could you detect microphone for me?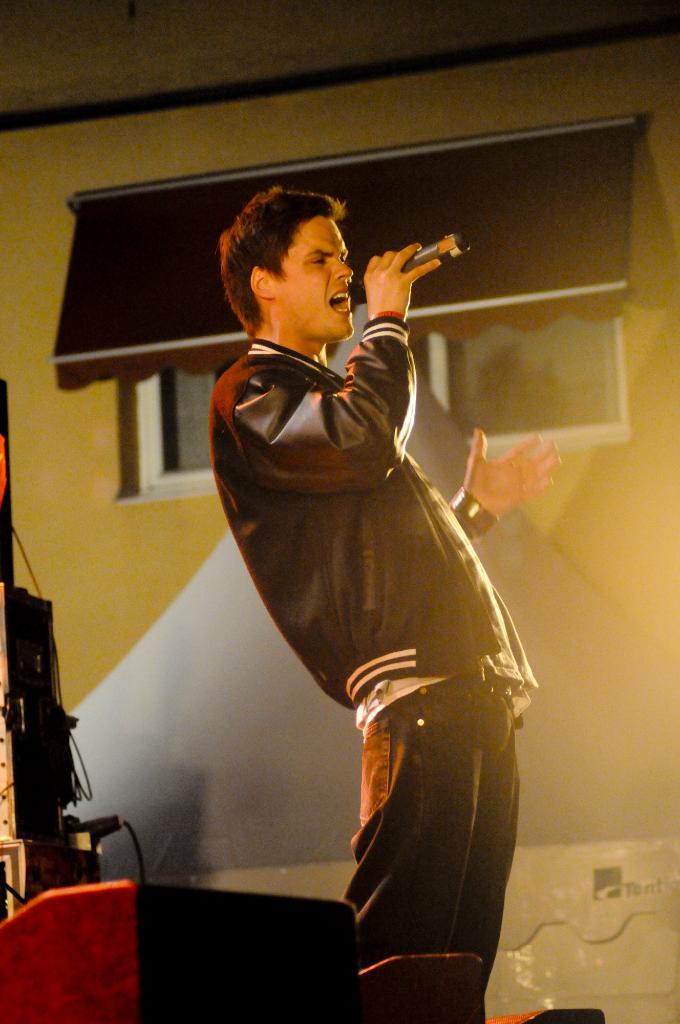
Detection result: <box>342,223,482,310</box>.
